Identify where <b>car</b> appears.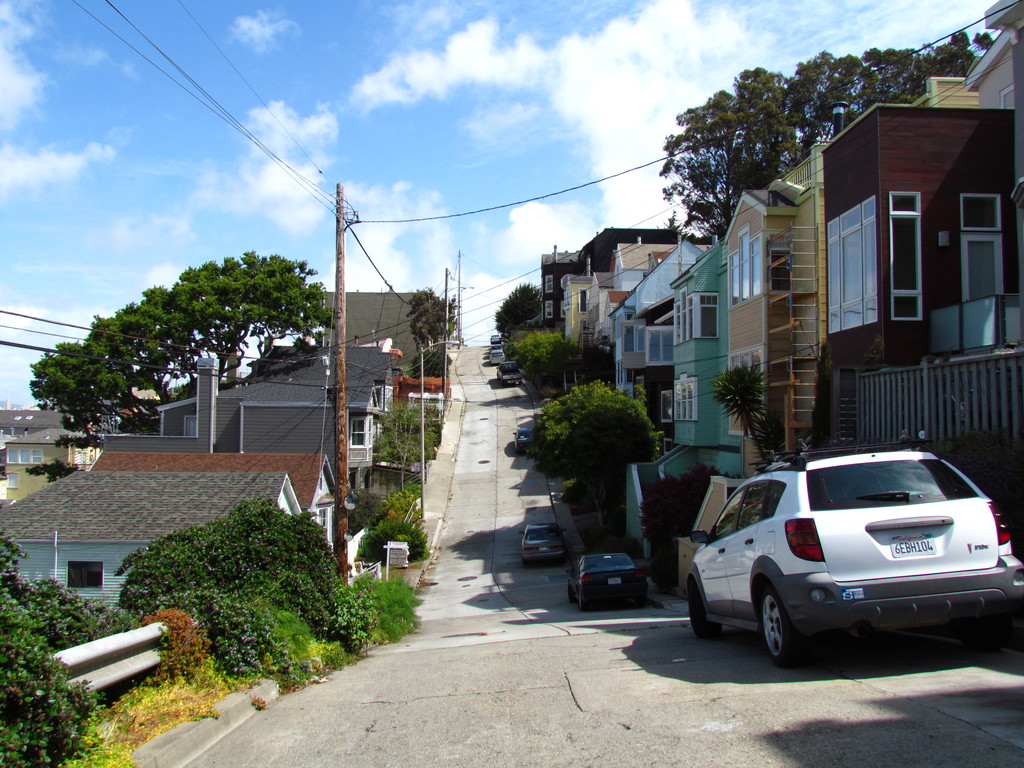
Appears at x1=494 y1=362 x2=522 y2=383.
